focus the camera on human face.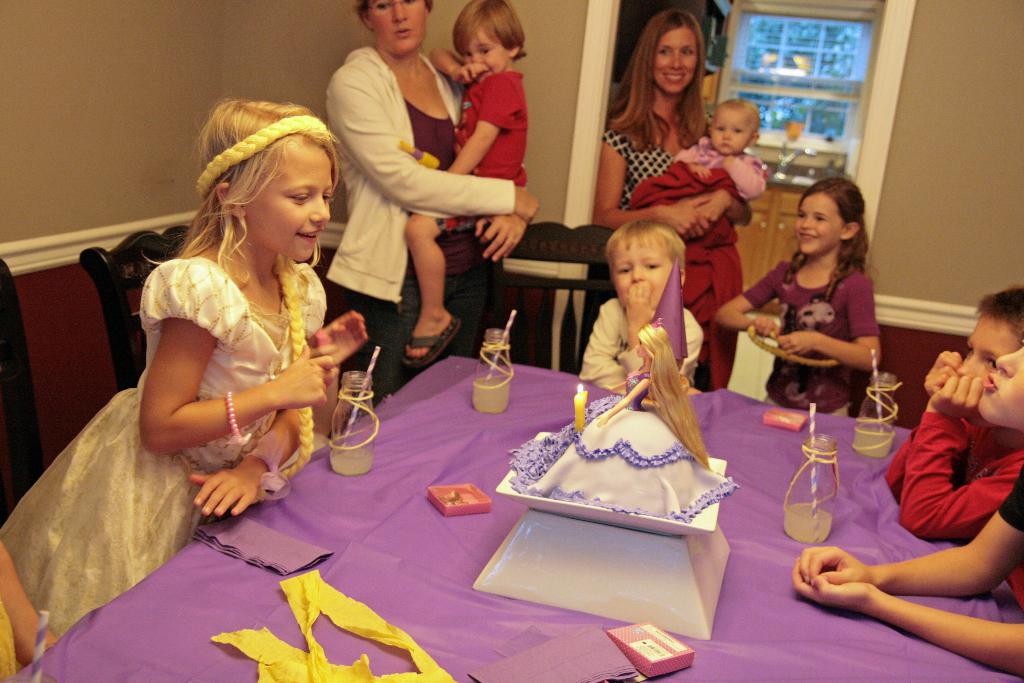
Focus region: (964, 340, 1023, 427).
